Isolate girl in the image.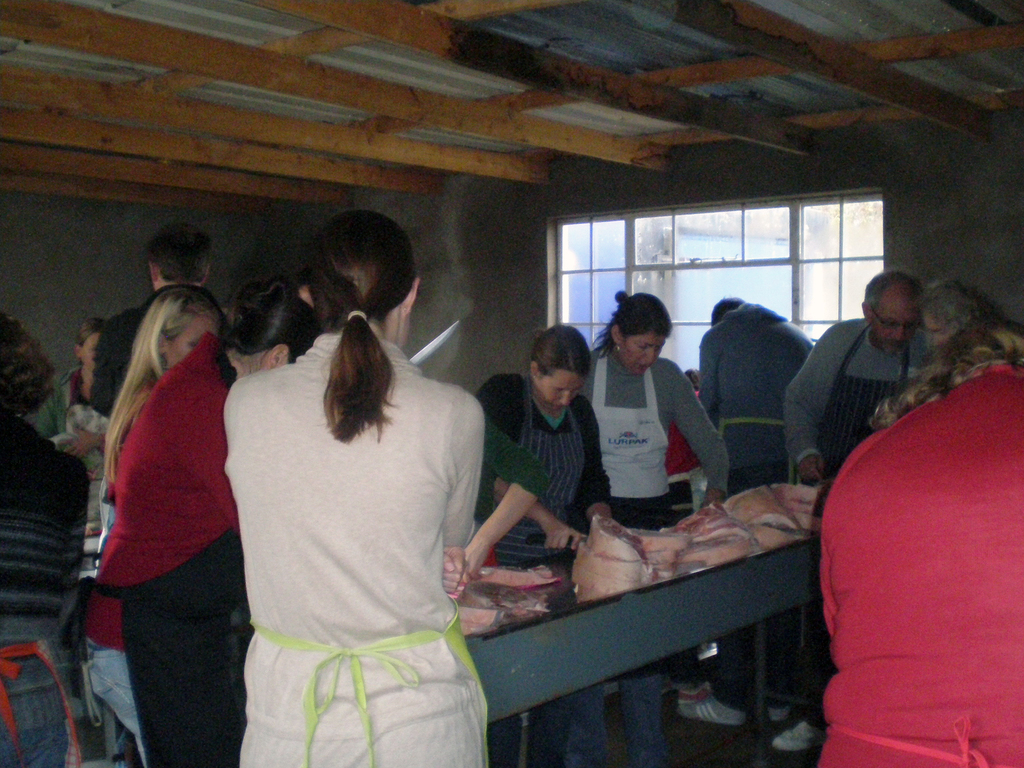
Isolated region: detection(101, 285, 235, 767).
